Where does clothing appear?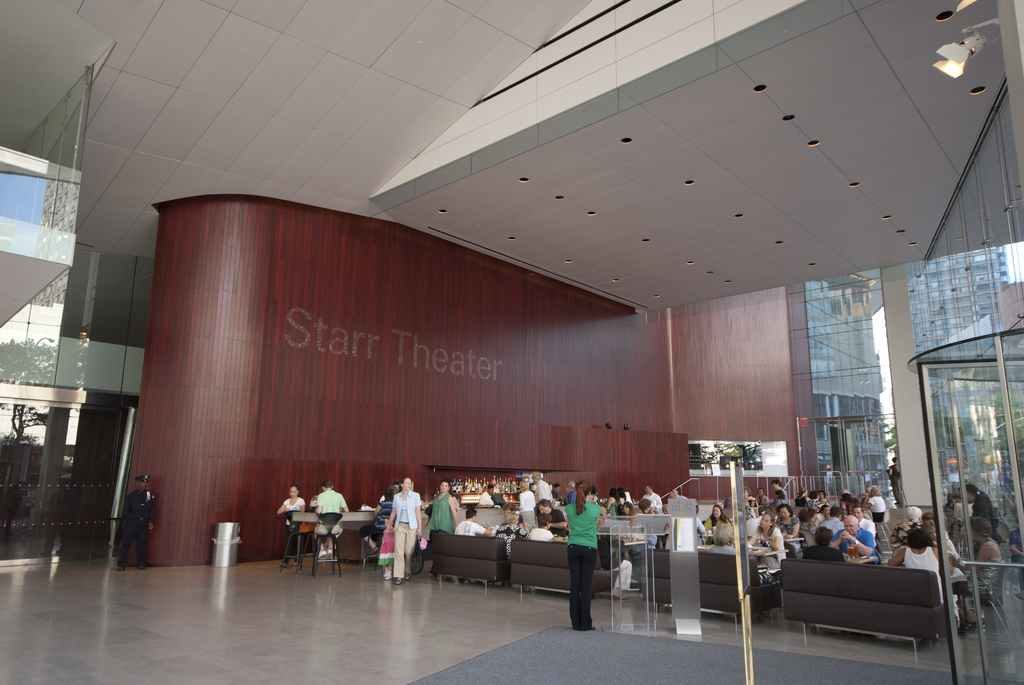
Appears at box=[776, 517, 802, 534].
